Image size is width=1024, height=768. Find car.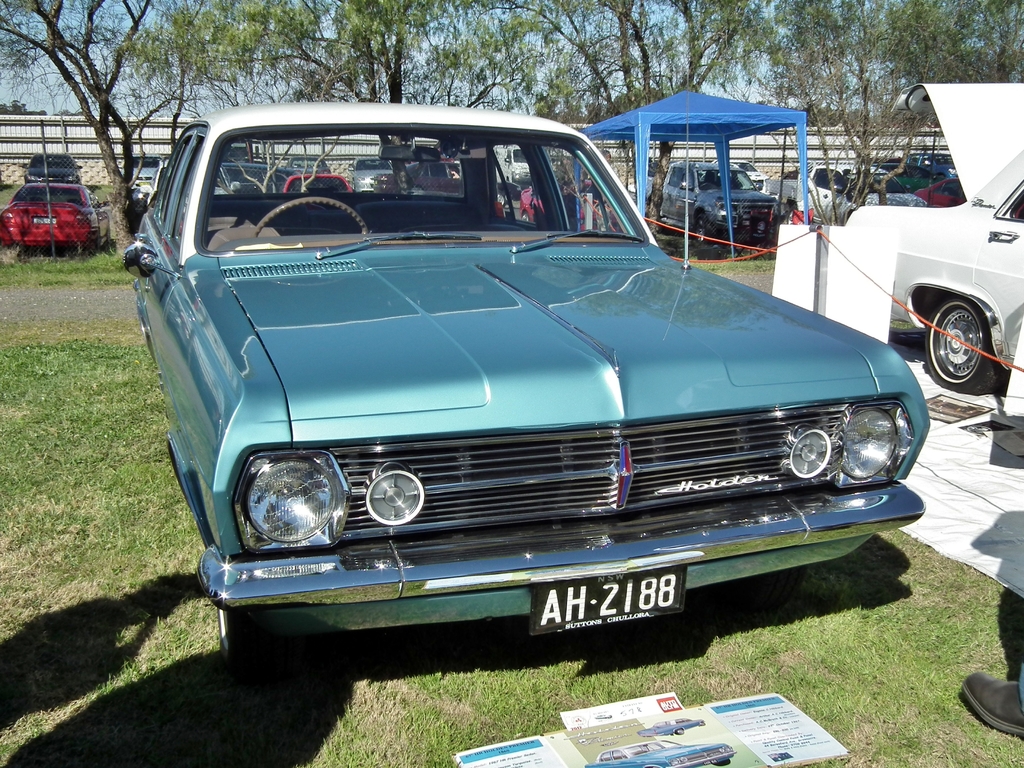
(left=145, top=107, right=924, bottom=676).
